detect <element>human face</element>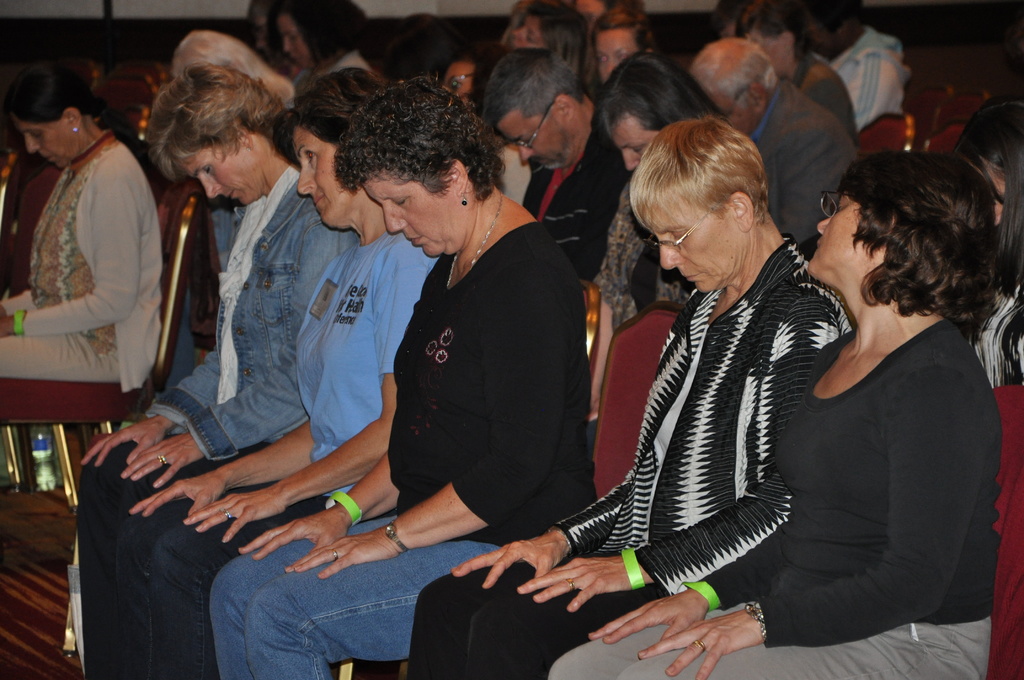
x1=657 y1=213 x2=731 y2=298
